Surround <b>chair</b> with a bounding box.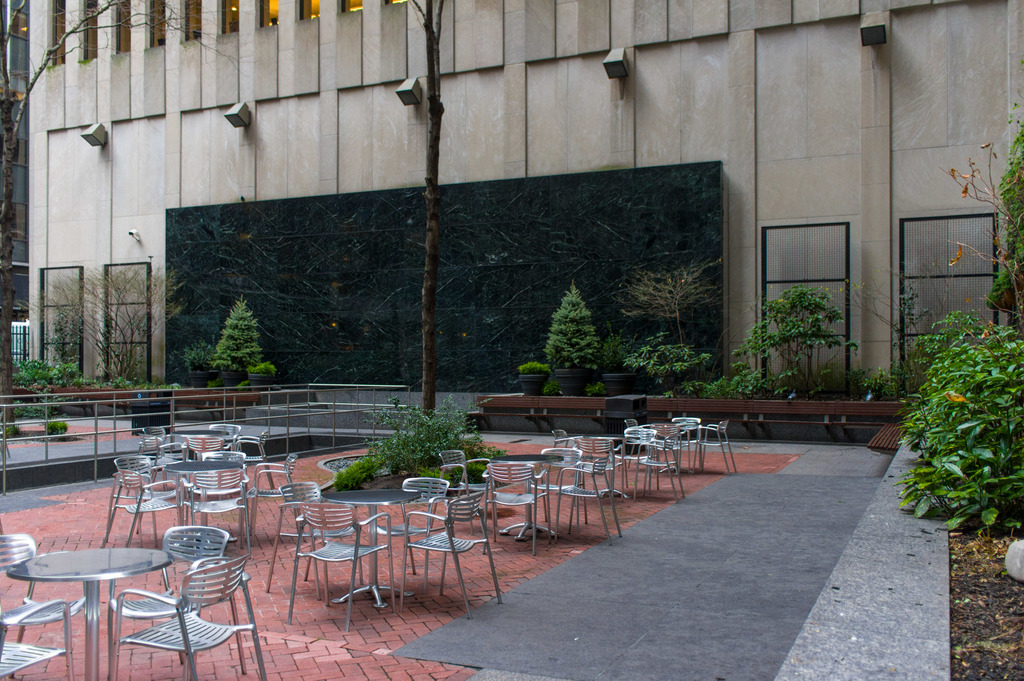
x1=570 y1=434 x2=624 y2=499.
